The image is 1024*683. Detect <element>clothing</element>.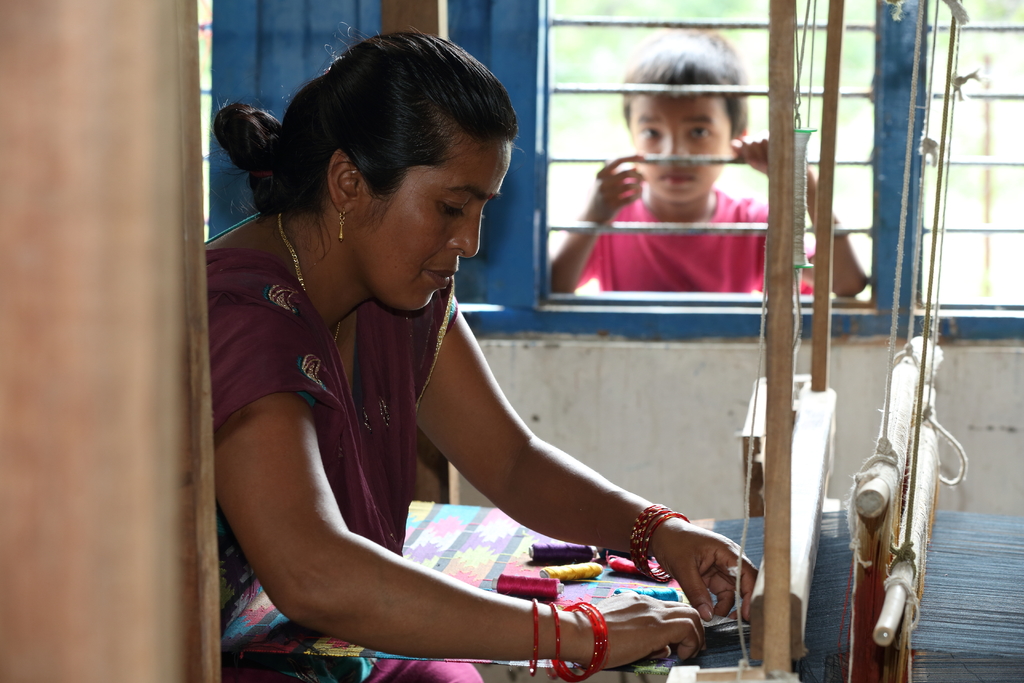
Detection: 204, 209, 484, 682.
